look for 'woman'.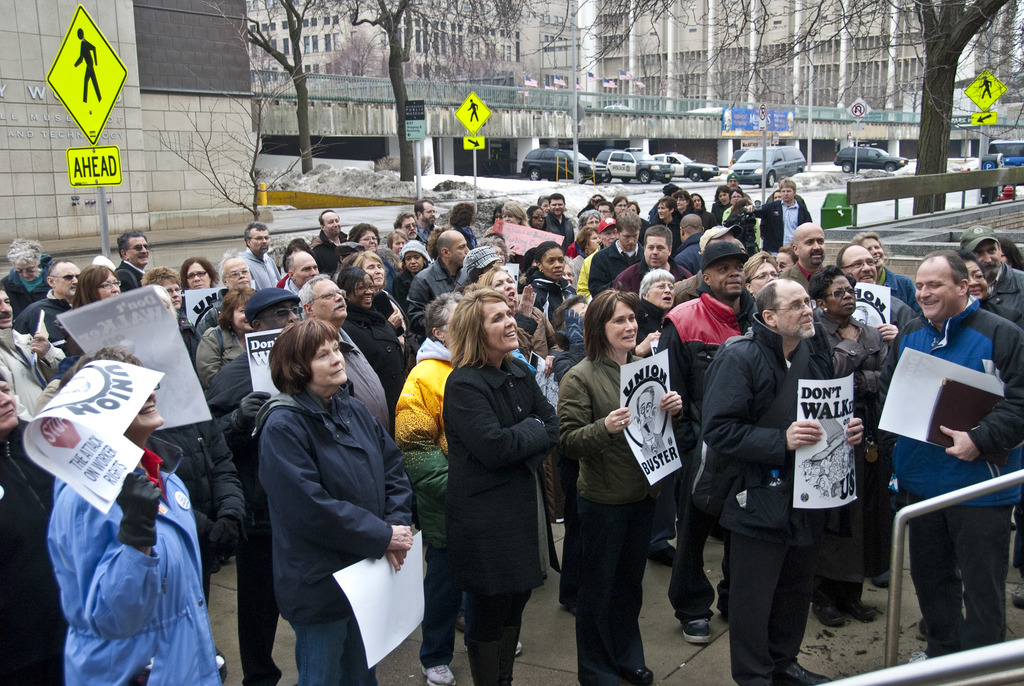
Found: locate(331, 269, 410, 423).
